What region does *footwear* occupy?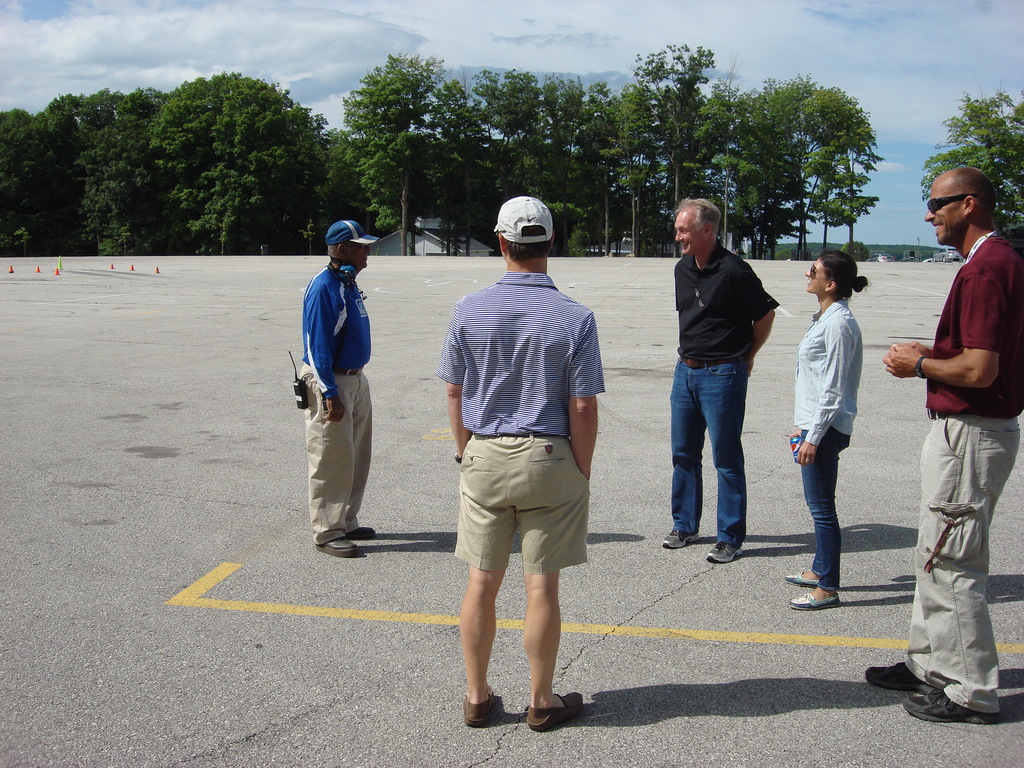
705:541:743:564.
